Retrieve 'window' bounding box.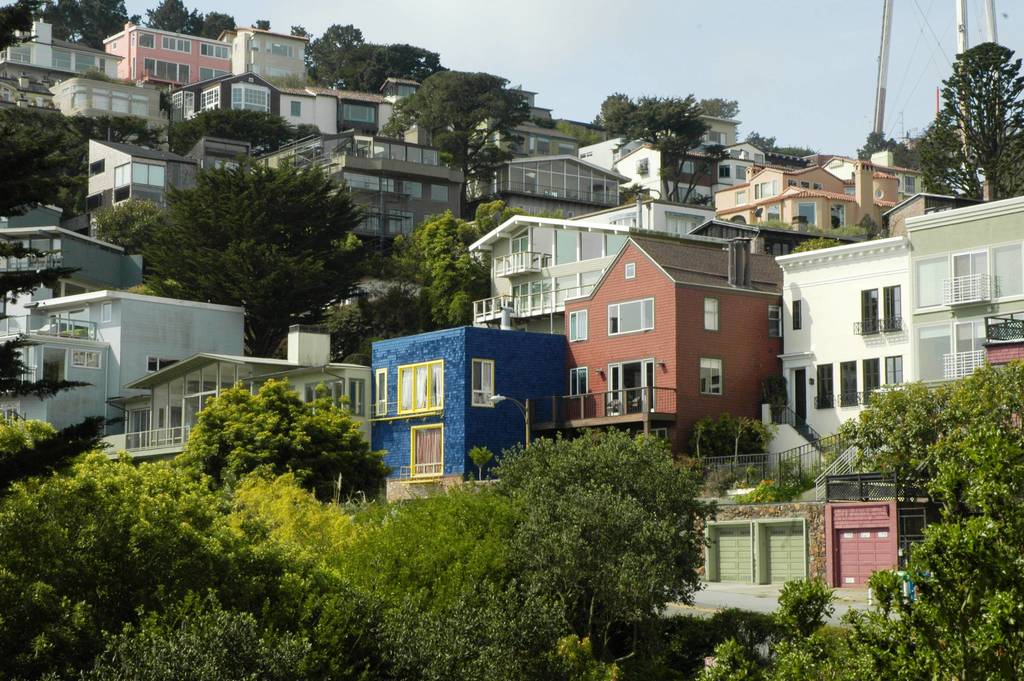
Bounding box: [x1=510, y1=280, x2=556, y2=308].
